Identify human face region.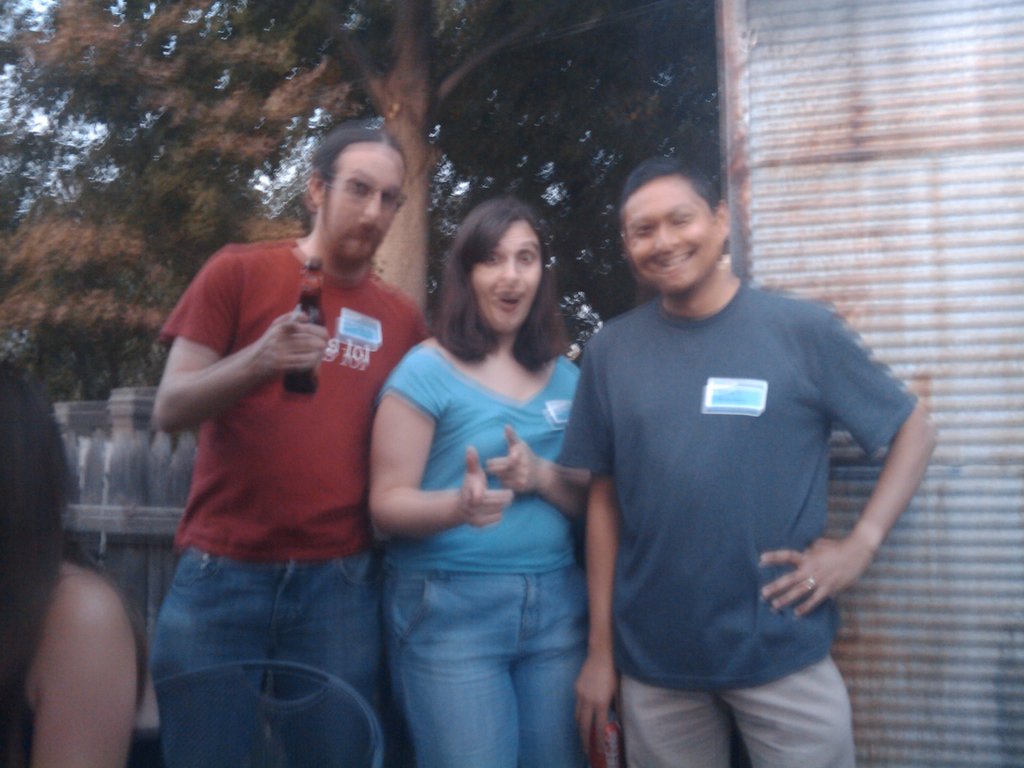
Region: bbox(330, 145, 399, 268).
